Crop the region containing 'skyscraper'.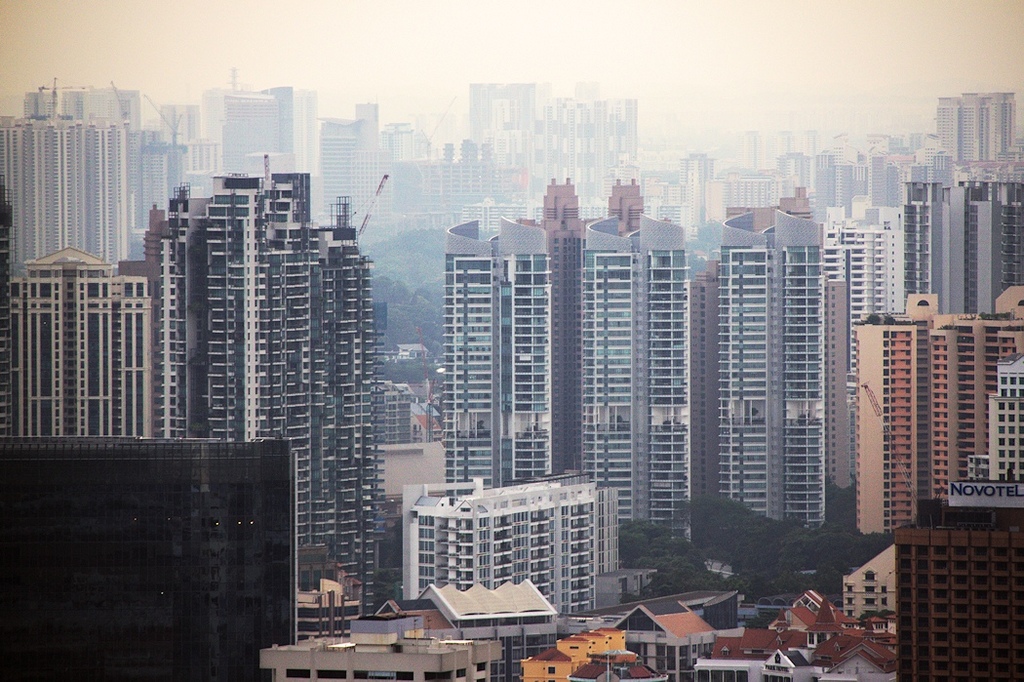
Crop region: box=[0, 114, 130, 262].
